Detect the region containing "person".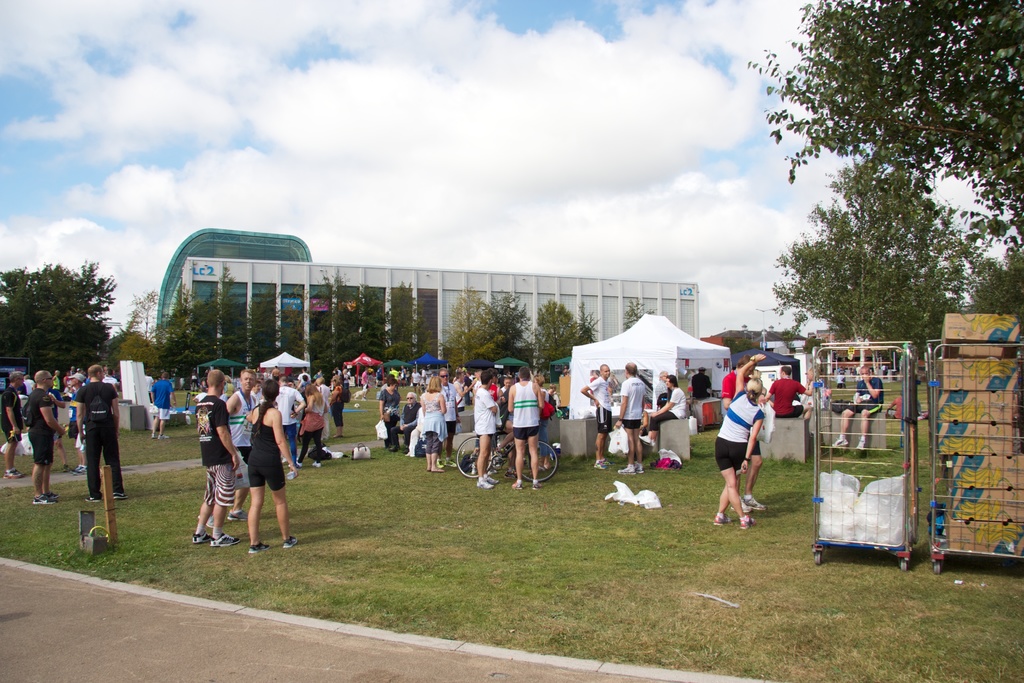
select_region(475, 370, 499, 491).
